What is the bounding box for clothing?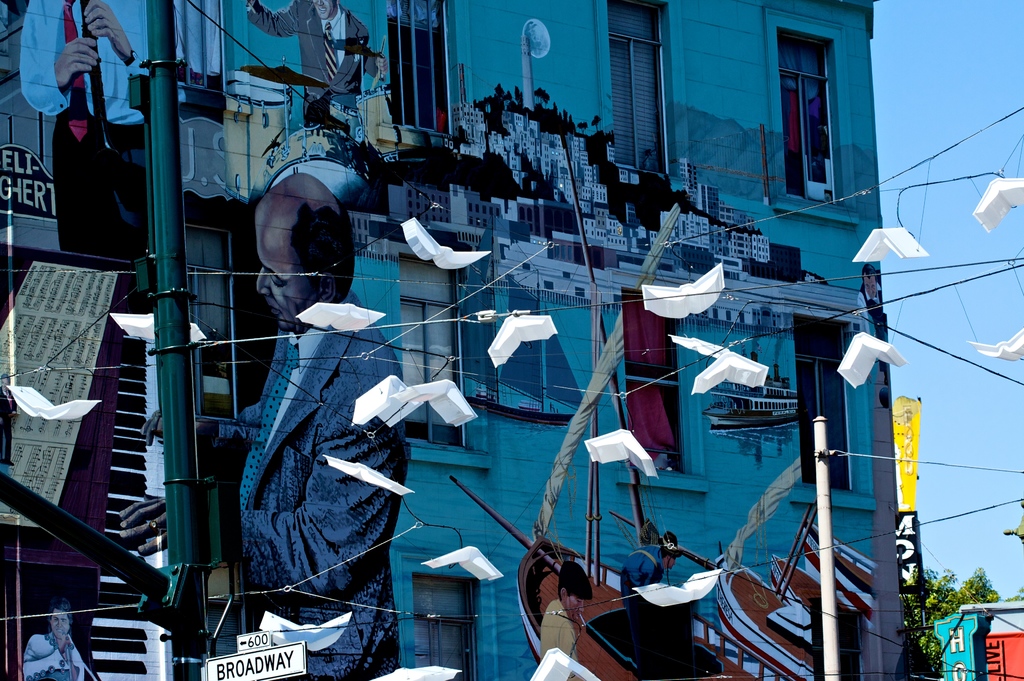
crop(856, 267, 888, 388).
